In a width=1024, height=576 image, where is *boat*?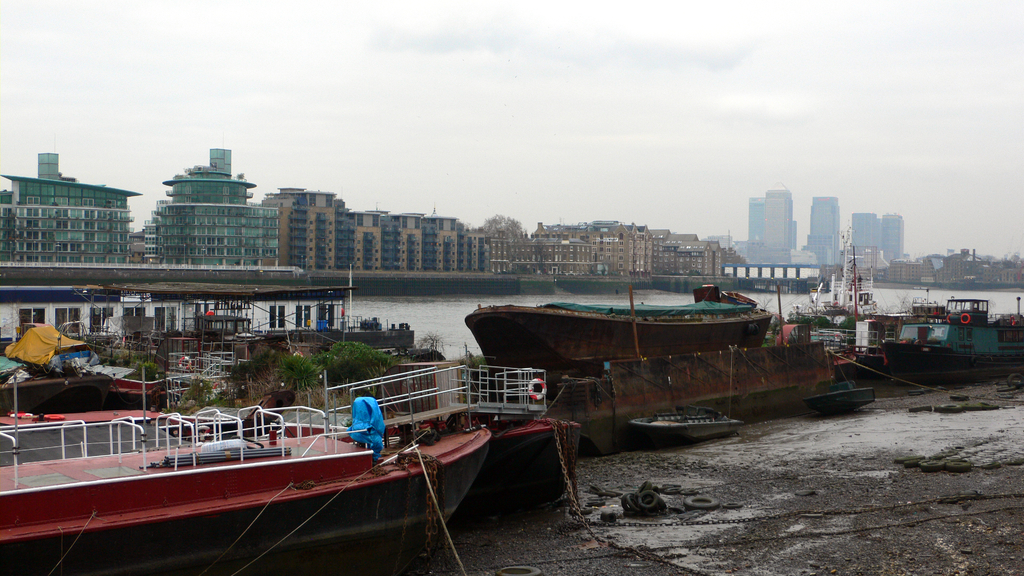
x1=619 y1=396 x2=745 y2=461.
